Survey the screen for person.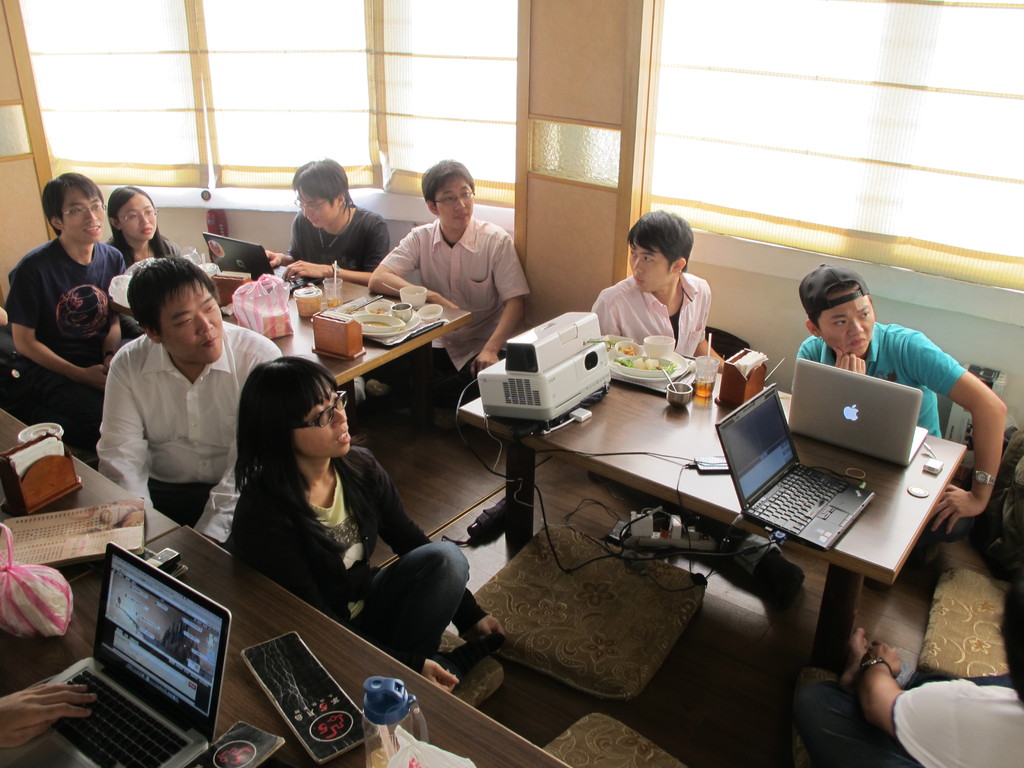
Survey found: x1=97, y1=254, x2=280, y2=544.
